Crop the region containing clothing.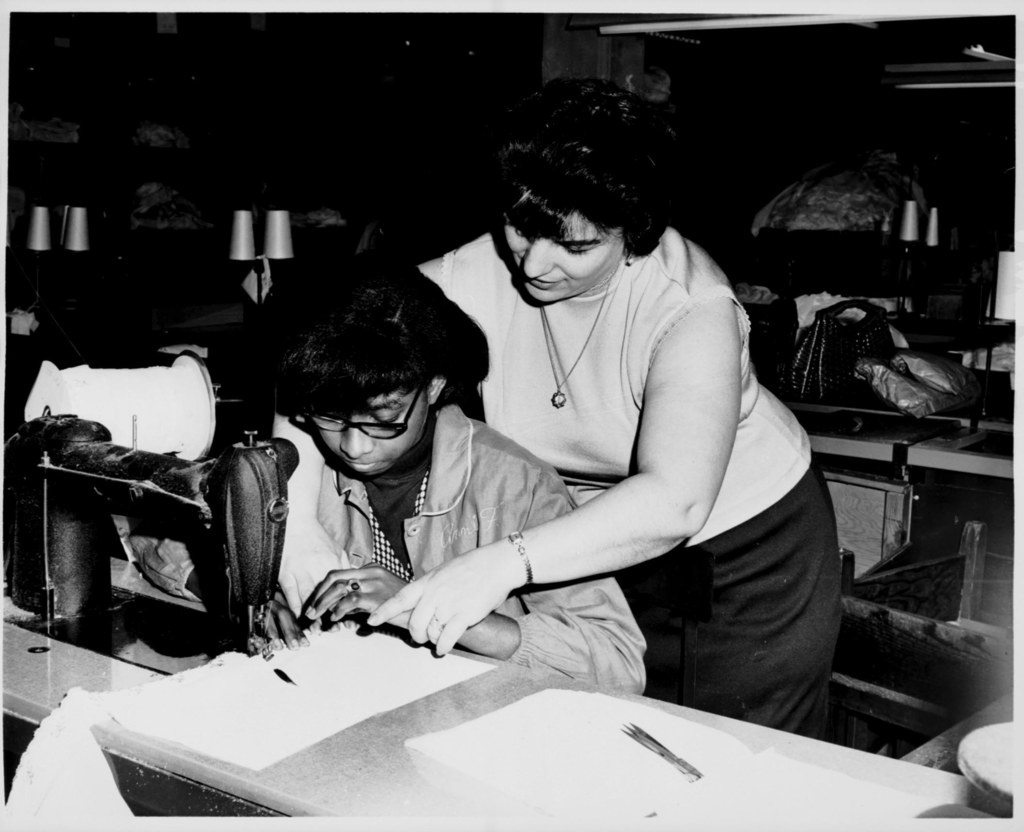
Crop region: rect(307, 406, 643, 686).
